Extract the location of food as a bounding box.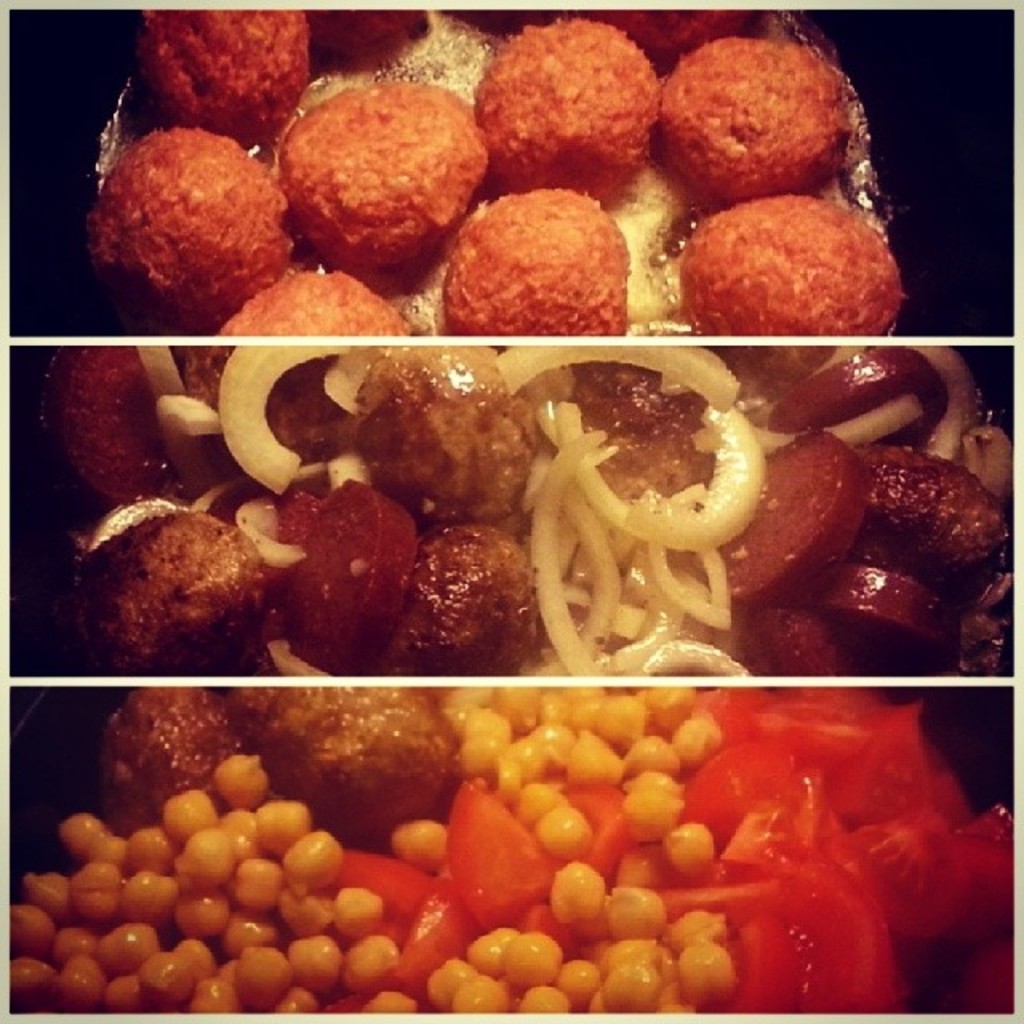
Rect(472, 16, 662, 190).
